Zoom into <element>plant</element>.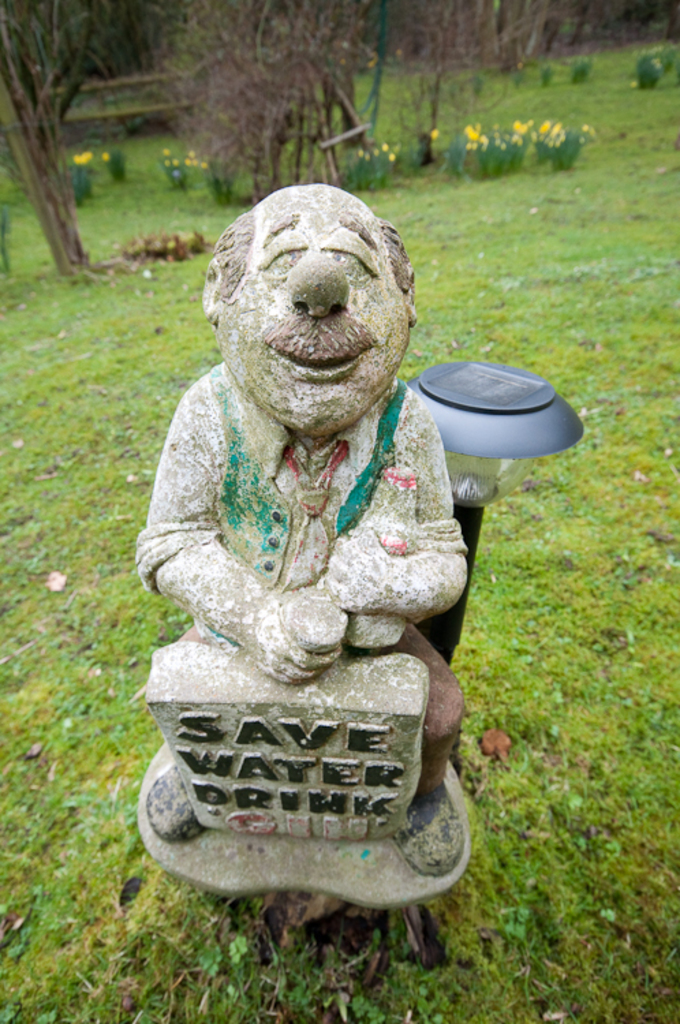
Zoom target: 94/138/127/193.
